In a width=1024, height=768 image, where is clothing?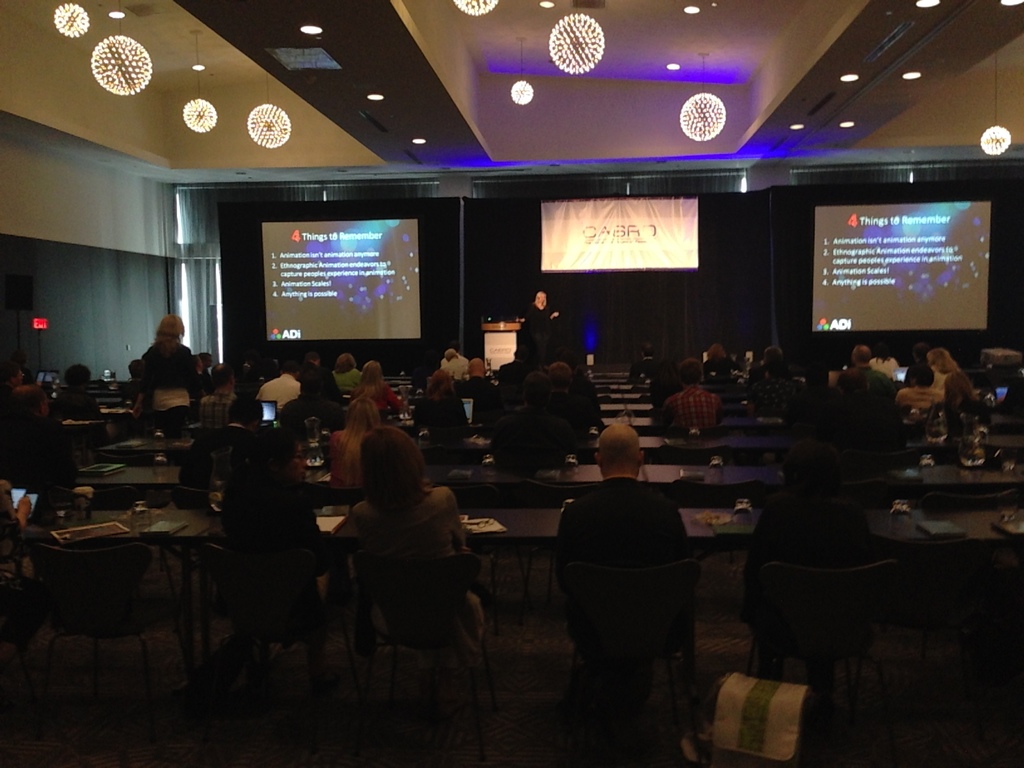
{"left": 0, "top": 408, "right": 79, "bottom": 497}.
